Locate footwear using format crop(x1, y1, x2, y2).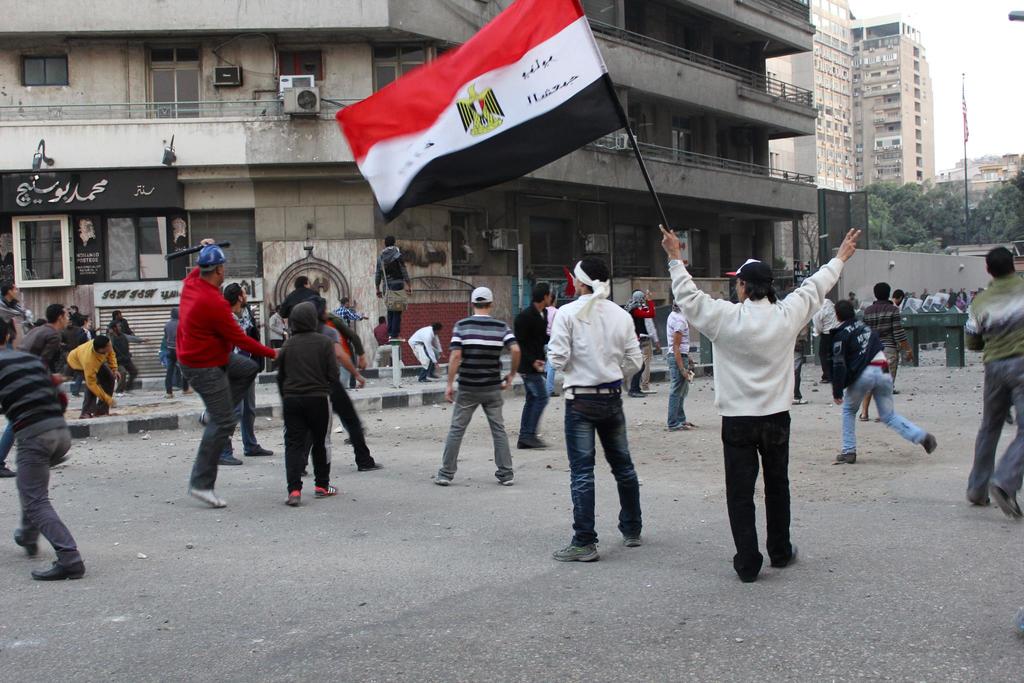
crop(317, 484, 339, 500).
